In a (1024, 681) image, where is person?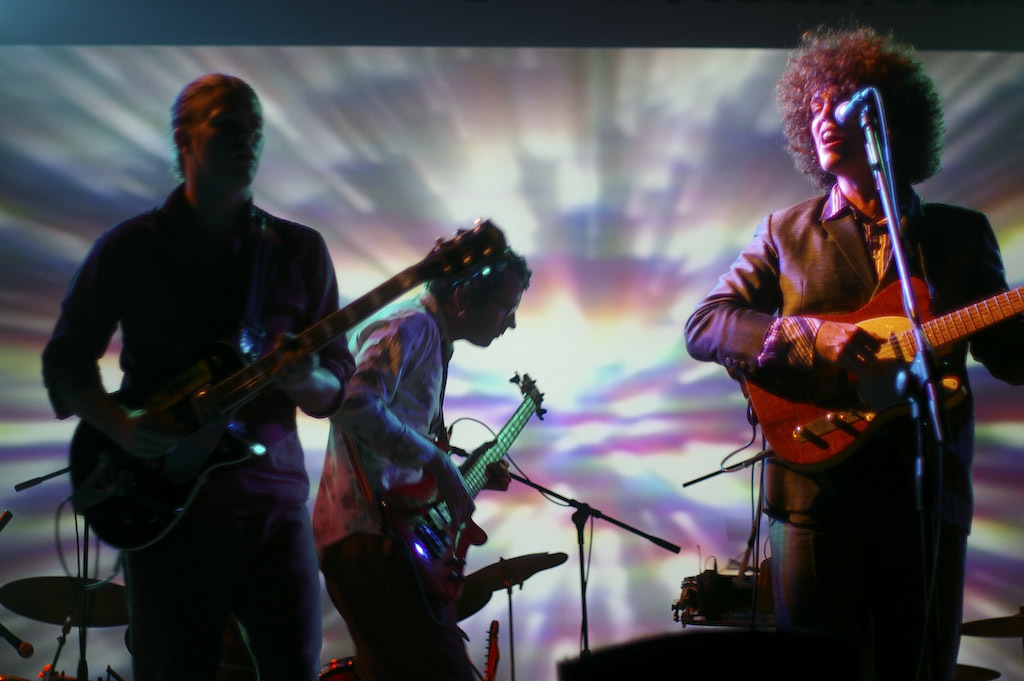
(left=39, top=73, right=356, bottom=680).
